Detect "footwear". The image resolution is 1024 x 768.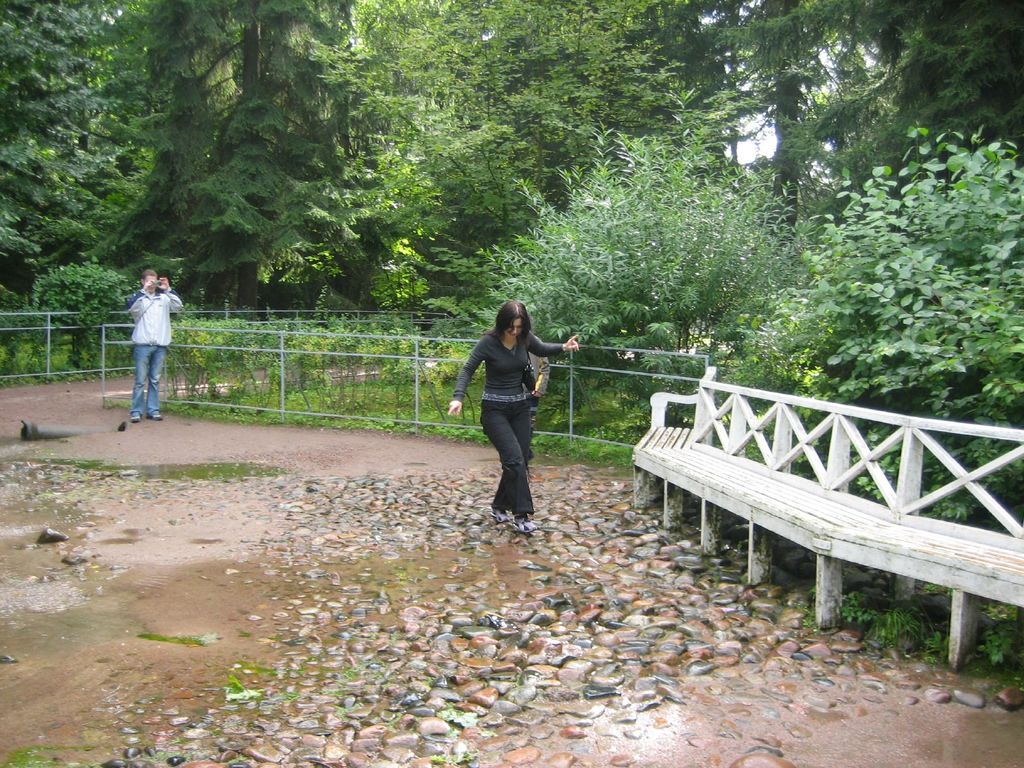
[489,506,511,524].
